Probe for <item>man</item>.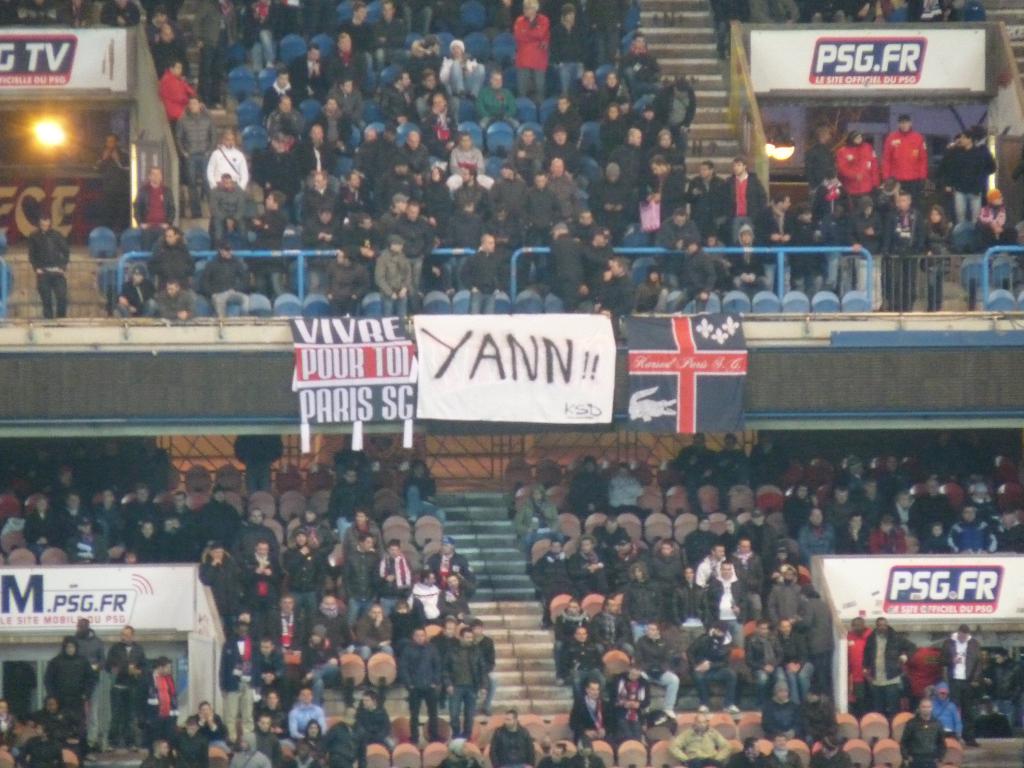
Probe result: l=132, t=521, r=160, b=561.
